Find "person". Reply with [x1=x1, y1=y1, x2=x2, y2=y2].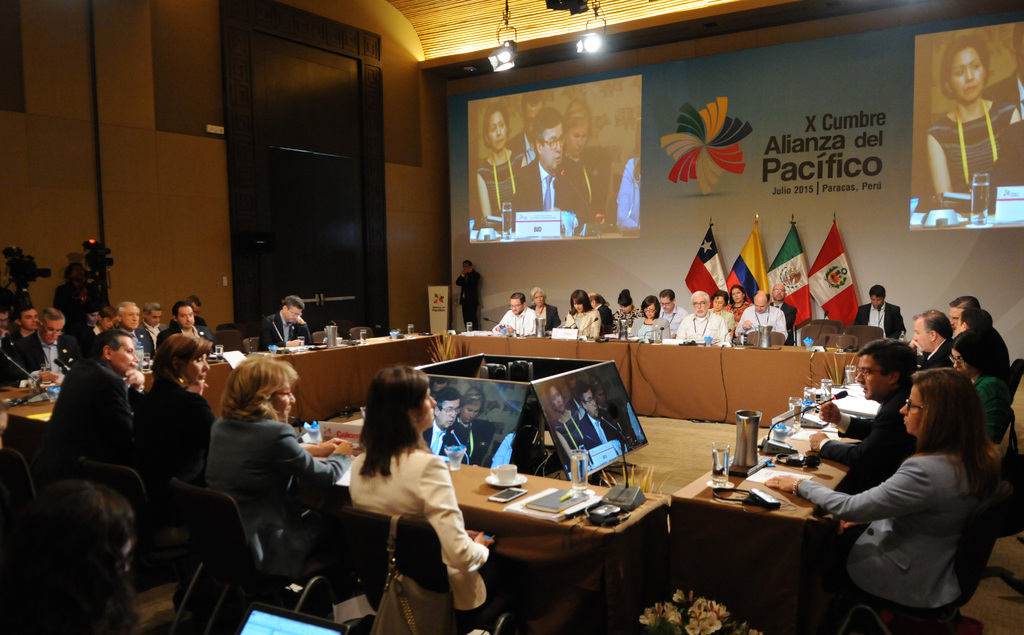
[x1=561, y1=287, x2=601, y2=342].
